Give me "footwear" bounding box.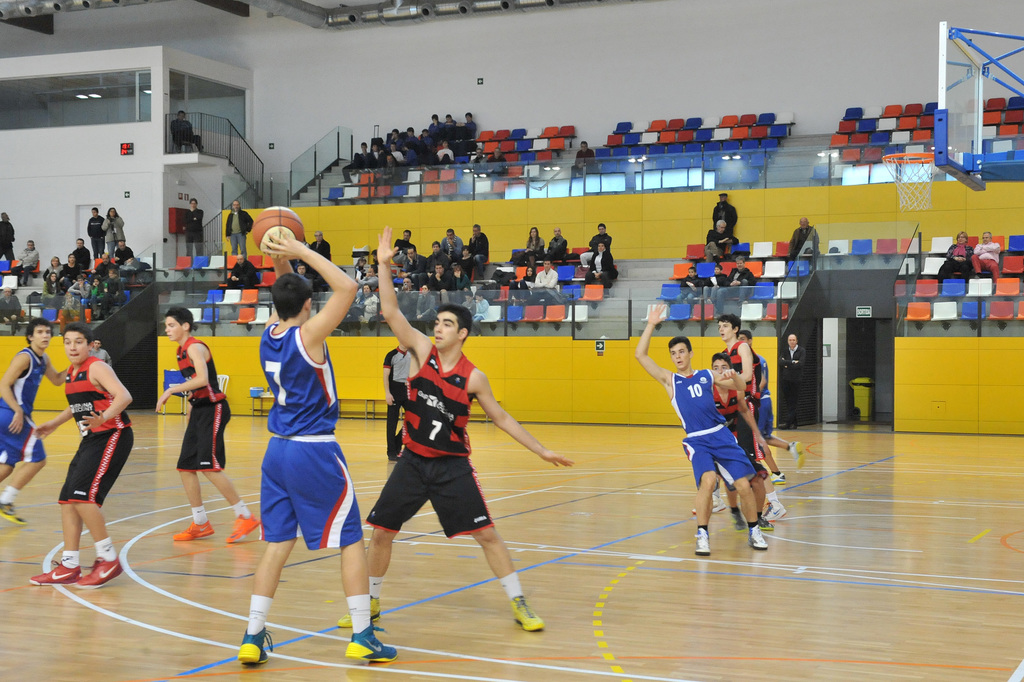
pyautogui.locateOnScreen(759, 515, 776, 529).
